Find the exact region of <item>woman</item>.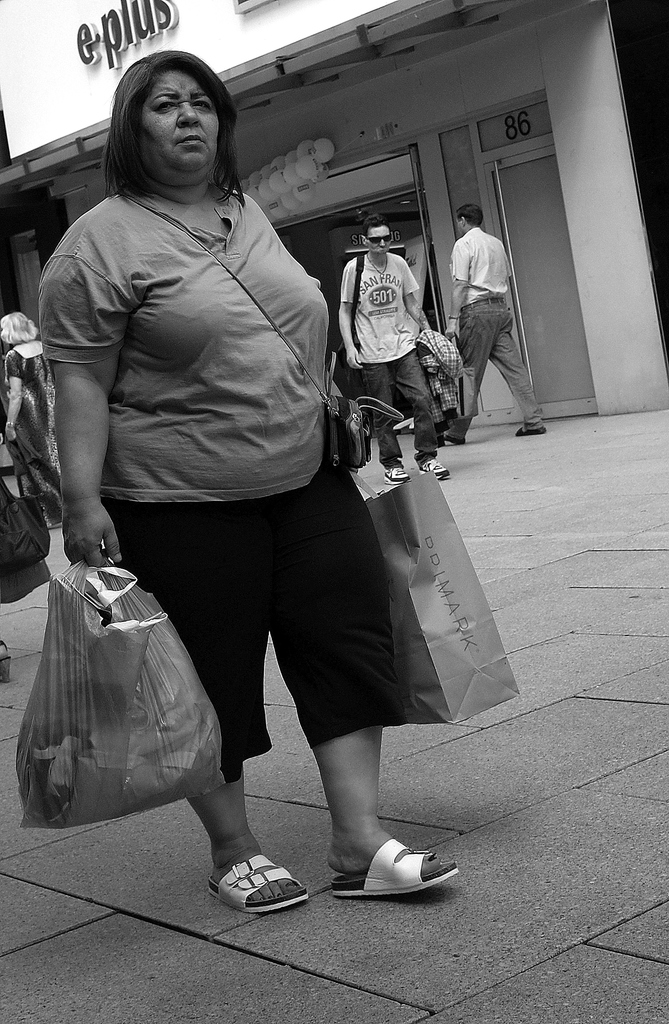
Exact region: l=0, t=310, r=61, b=529.
